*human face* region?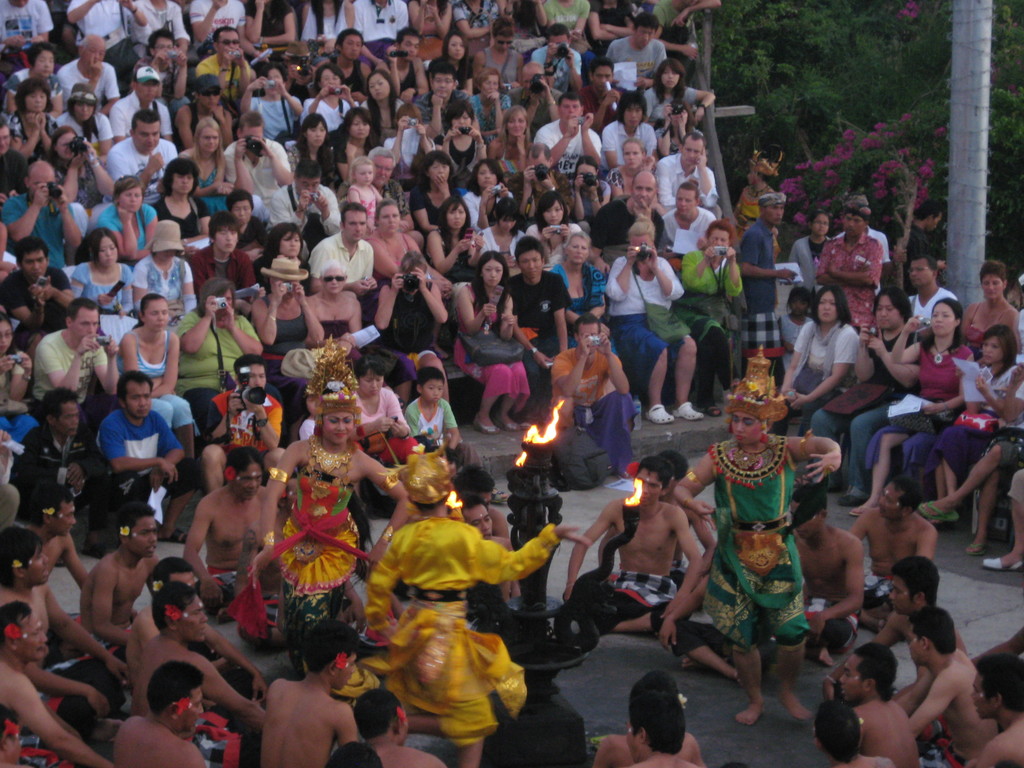
[x1=342, y1=111, x2=372, y2=137]
